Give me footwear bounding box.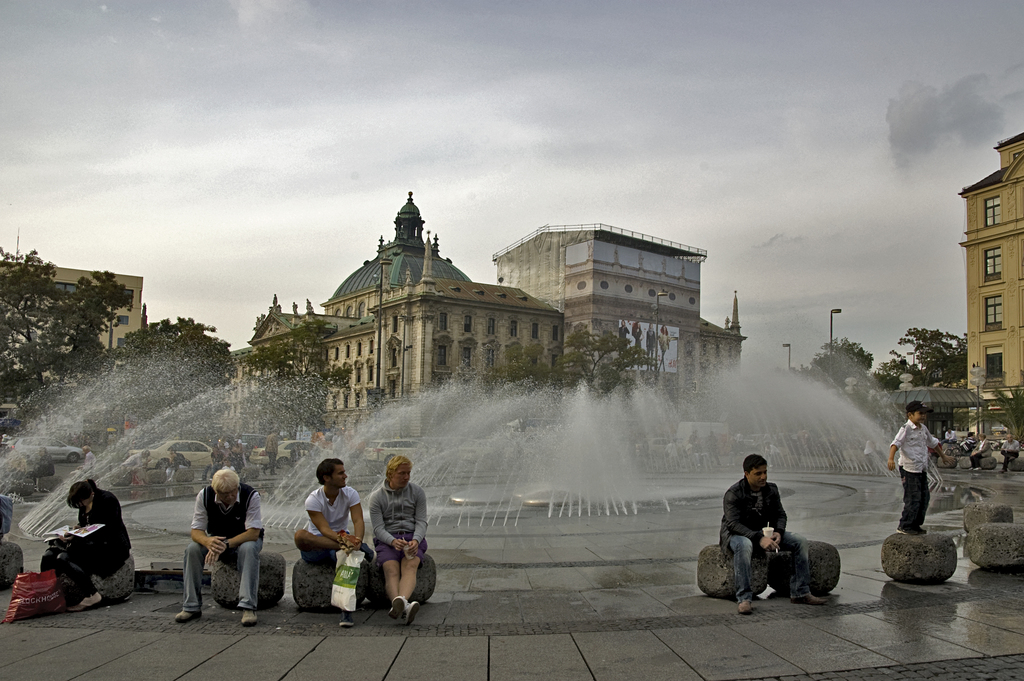
{"left": 791, "top": 591, "right": 826, "bottom": 605}.
